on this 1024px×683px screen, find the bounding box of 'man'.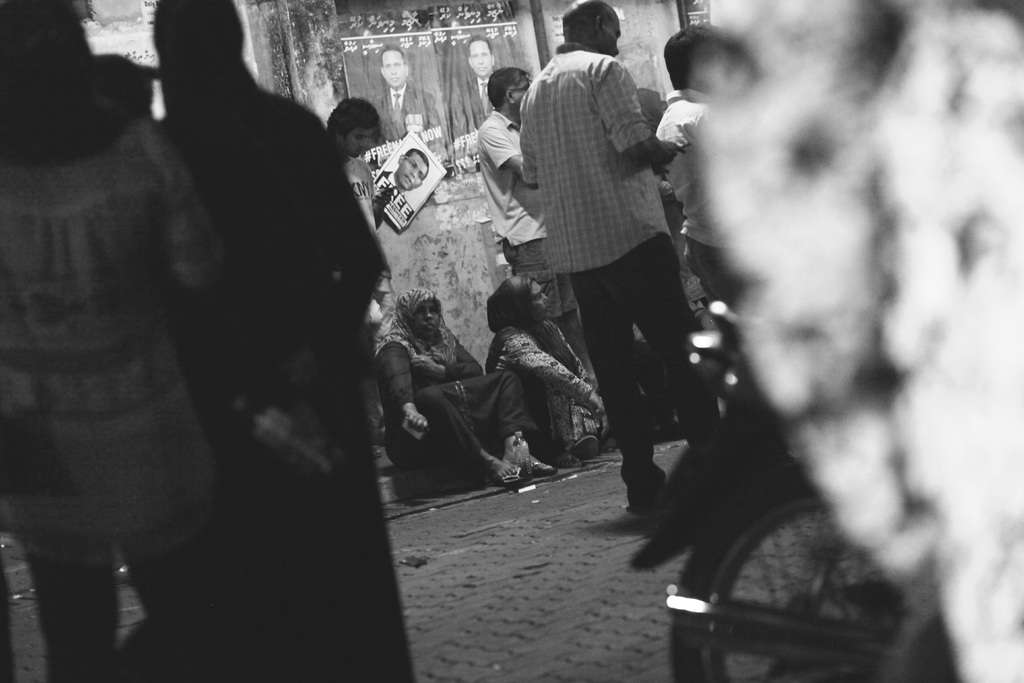
Bounding box: 476:63:598:383.
